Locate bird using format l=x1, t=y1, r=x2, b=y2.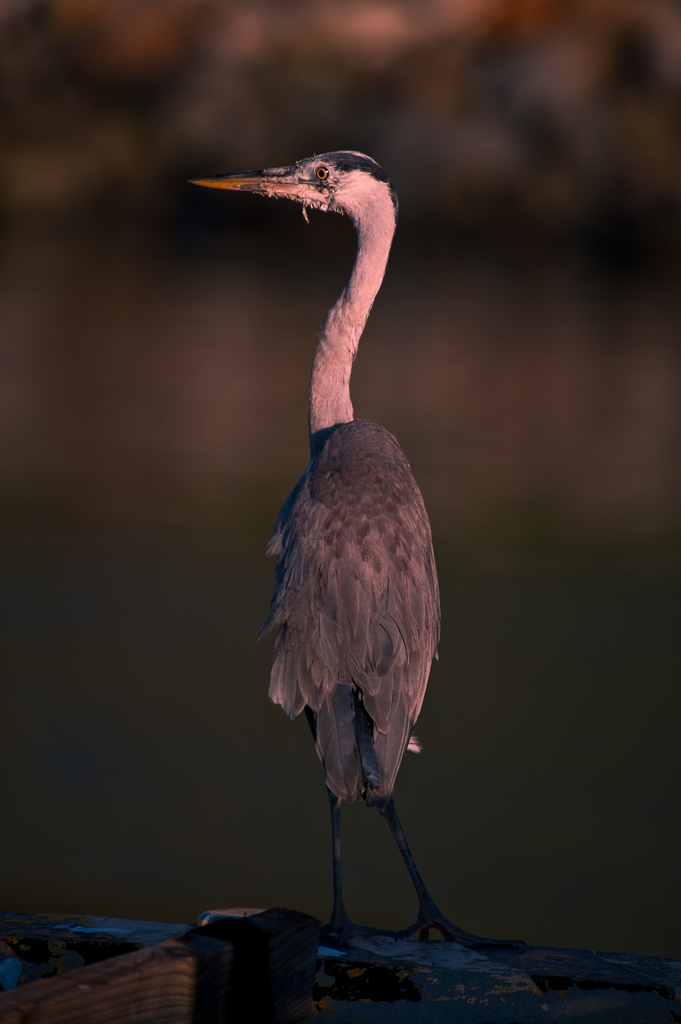
l=189, t=140, r=452, b=945.
